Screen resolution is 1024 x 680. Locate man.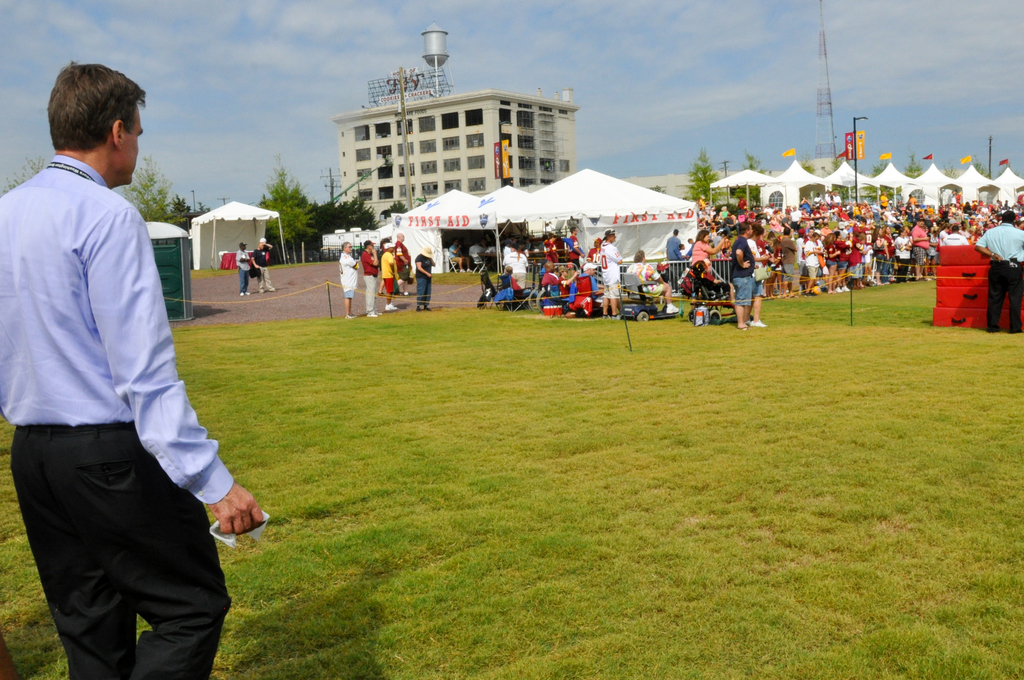
region(596, 229, 624, 318).
